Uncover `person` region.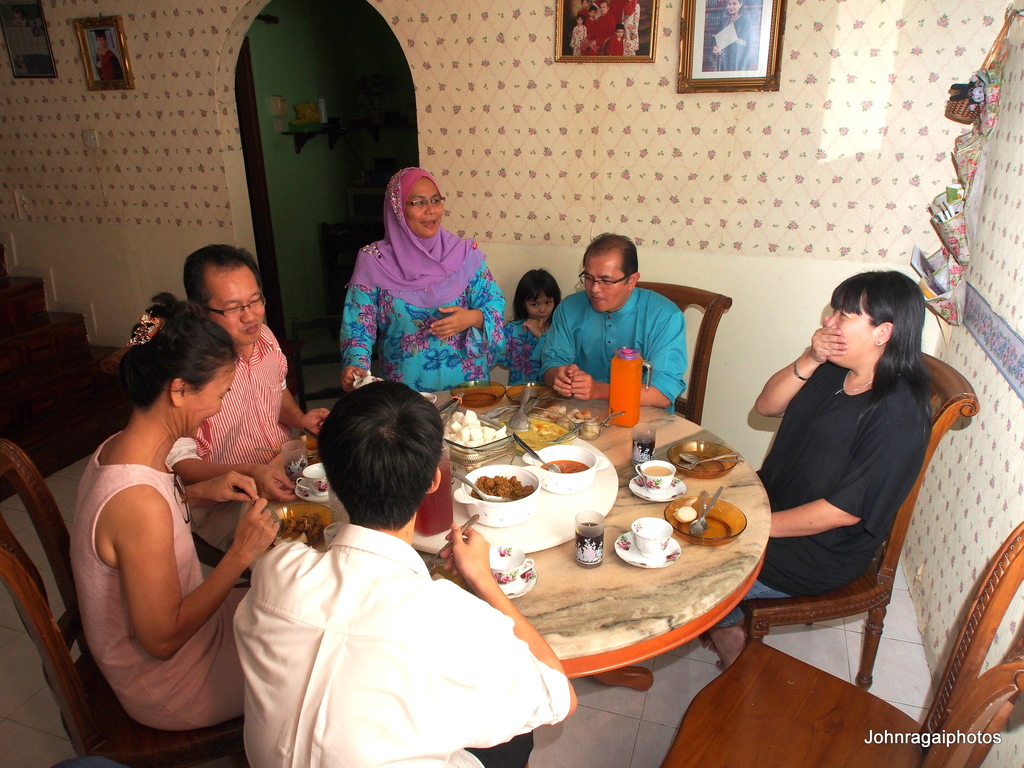
Uncovered: (342, 157, 508, 403).
